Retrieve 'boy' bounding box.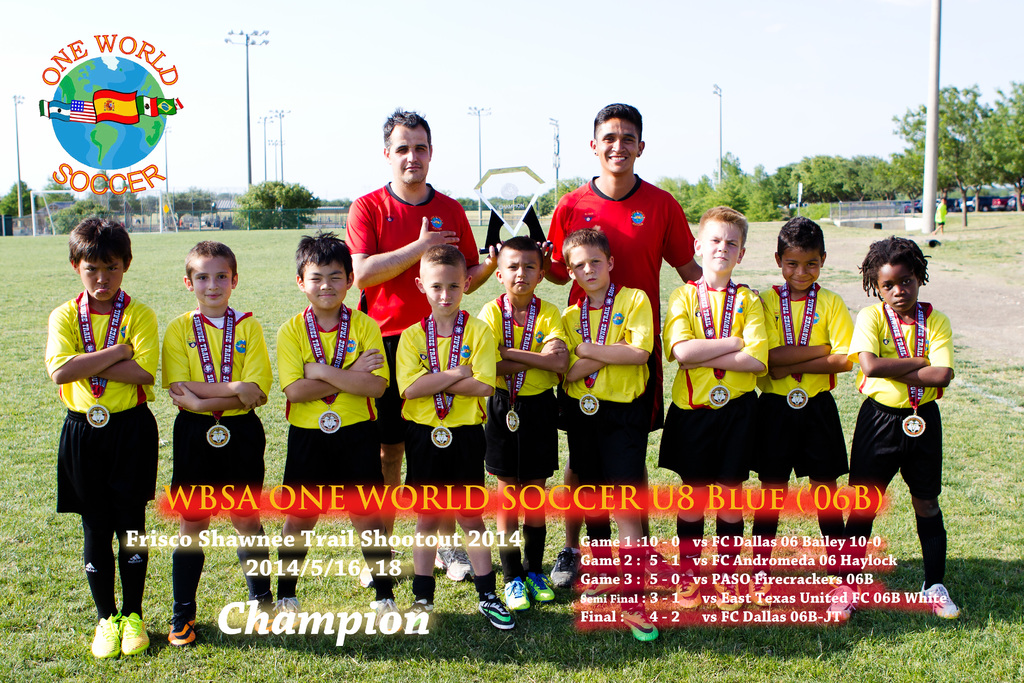
Bounding box: [384,245,514,635].
